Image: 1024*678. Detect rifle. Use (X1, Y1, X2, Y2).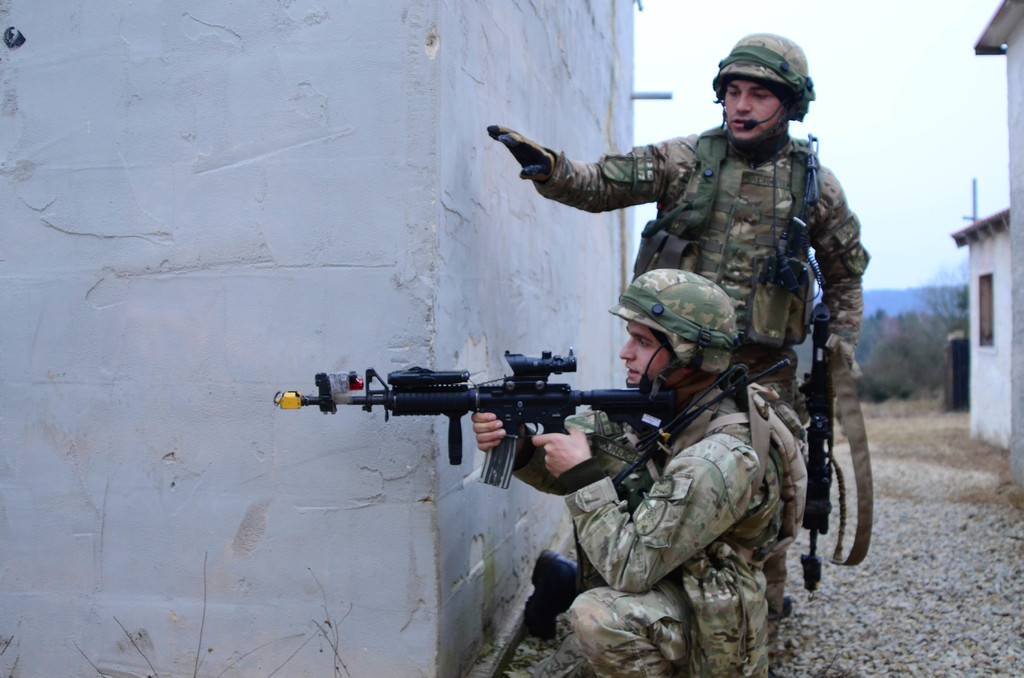
(796, 297, 876, 585).
